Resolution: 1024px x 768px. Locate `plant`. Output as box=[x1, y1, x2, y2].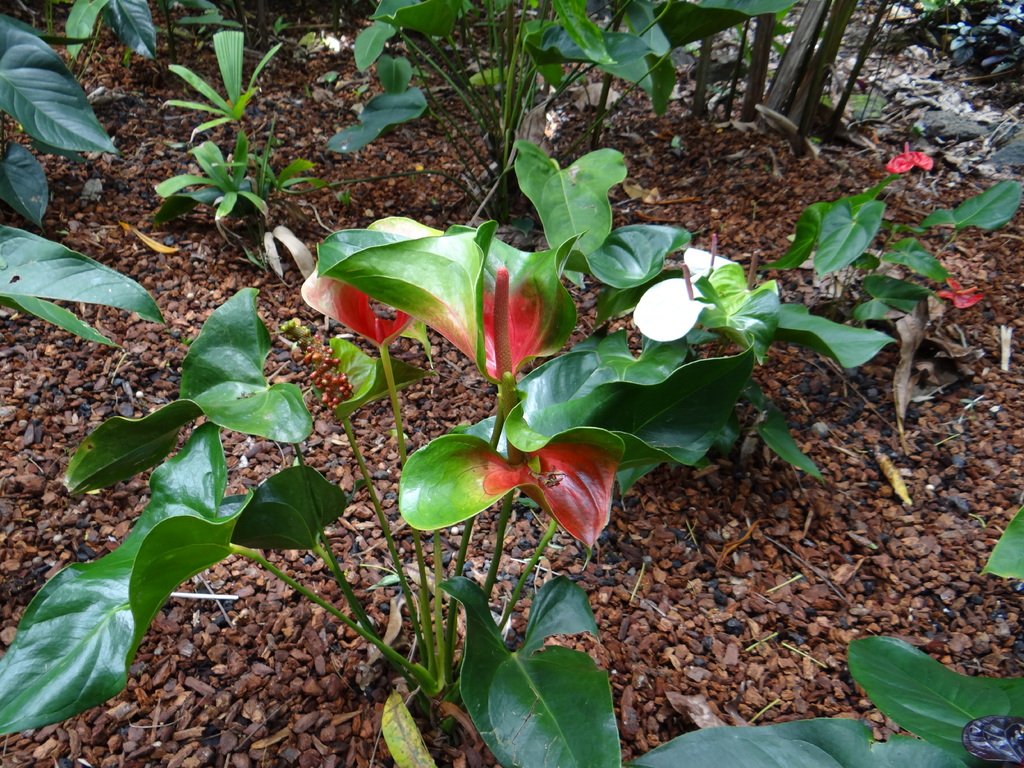
box=[758, 150, 1013, 339].
